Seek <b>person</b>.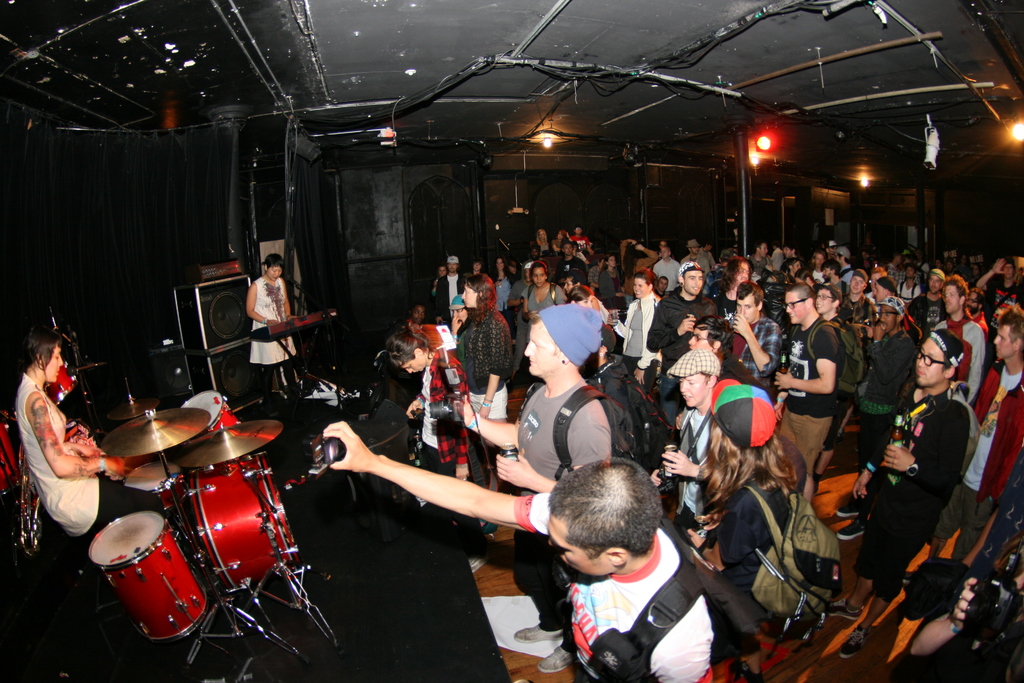
[824, 238, 845, 258].
